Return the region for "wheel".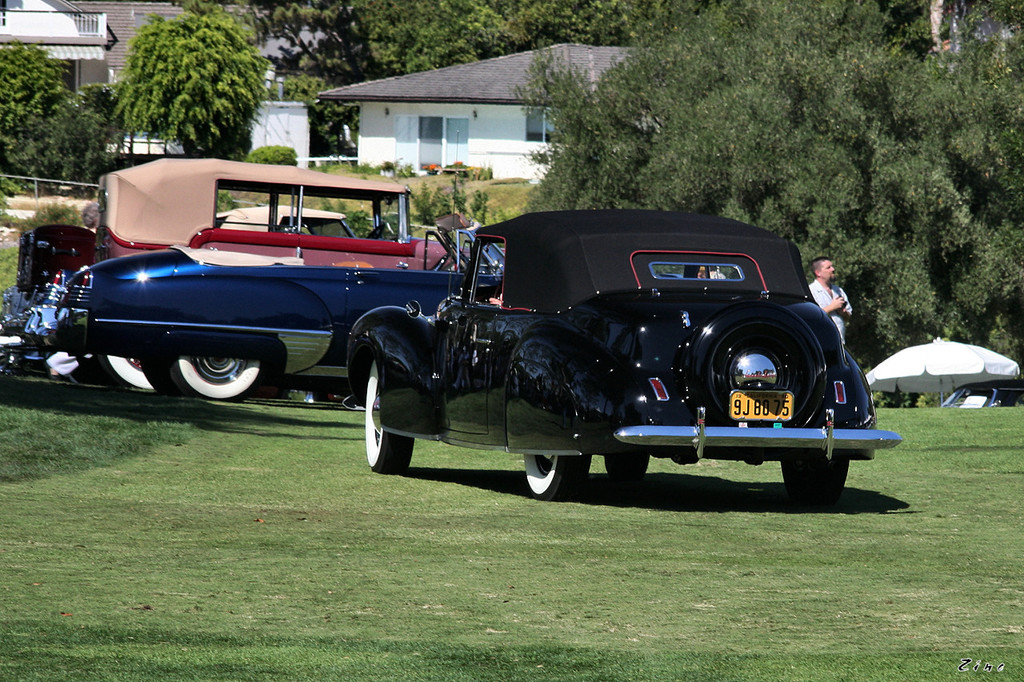
region(782, 462, 846, 504).
